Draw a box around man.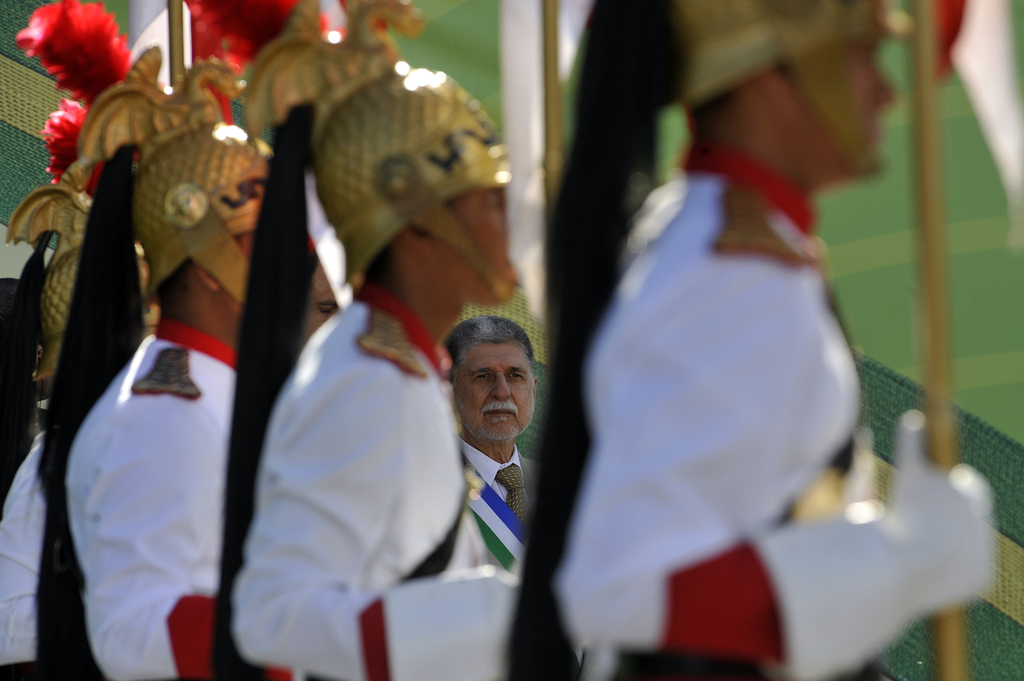
x1=414, y1=302, x2=564, y2=591.
